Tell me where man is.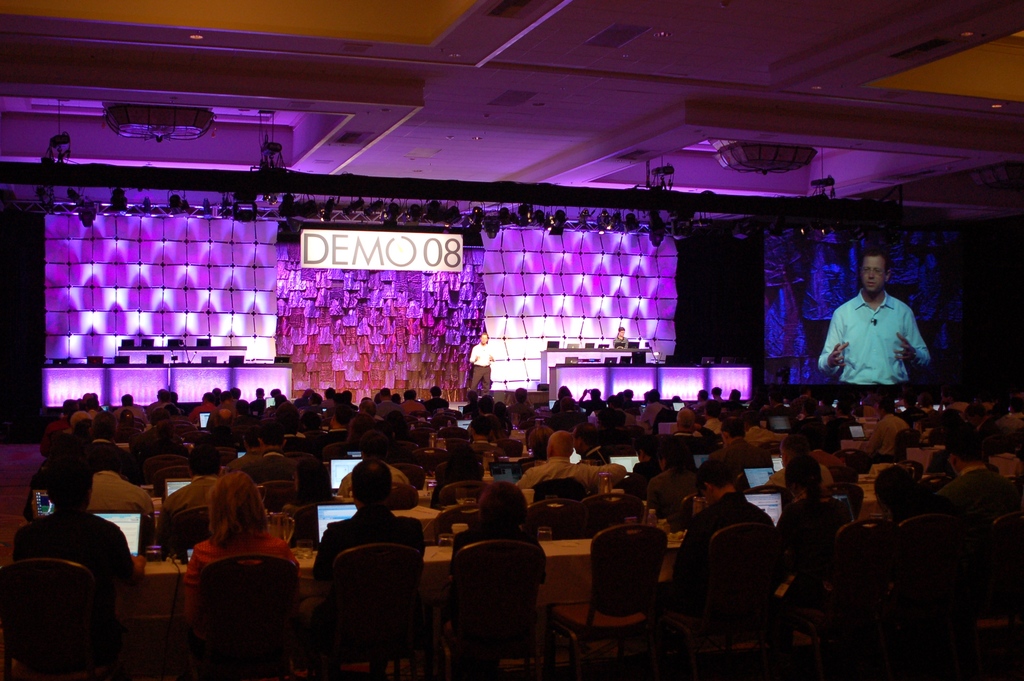
man is at bbox=[728, 386, 746, 410].
